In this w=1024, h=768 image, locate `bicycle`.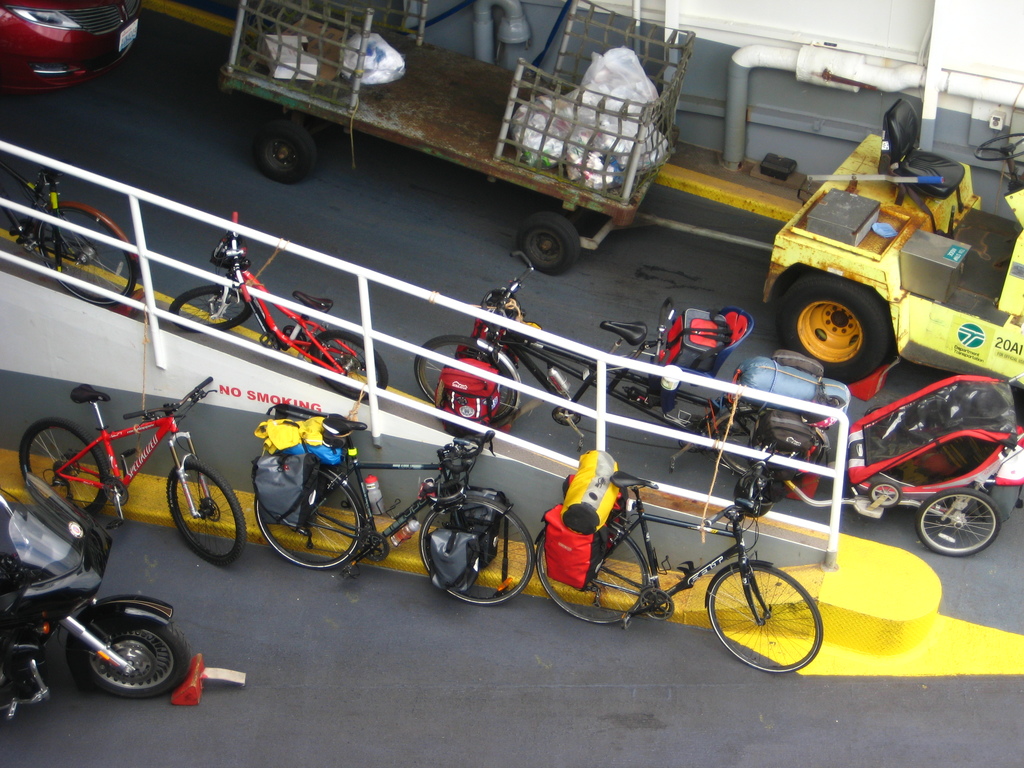
Bounding box: (405, 261, 827, 504).
